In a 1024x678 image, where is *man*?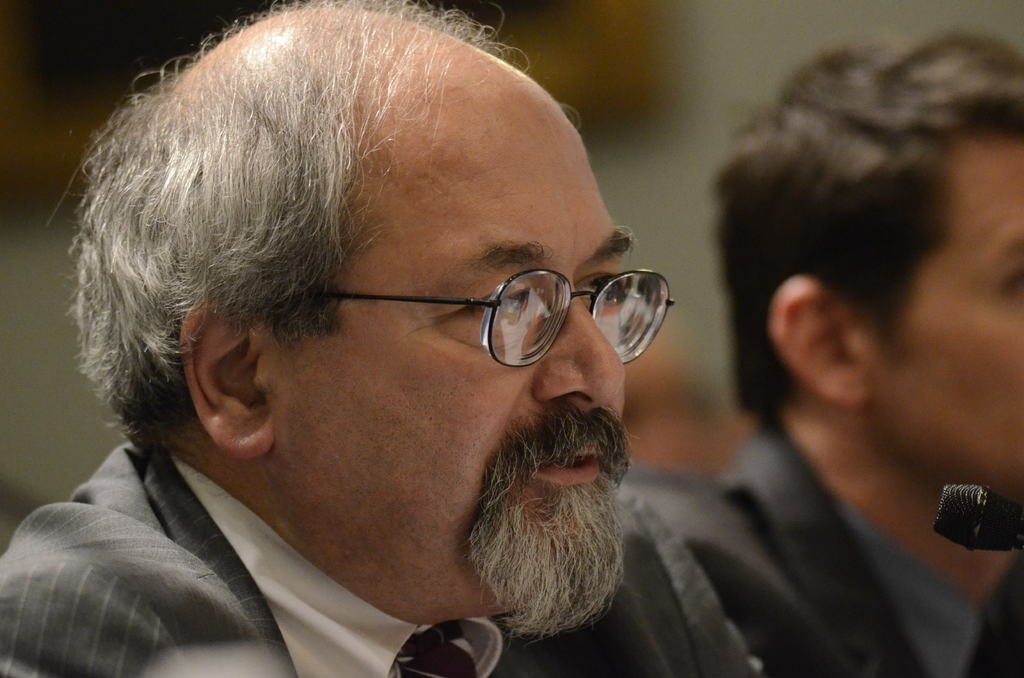
region(705, 31, 1023, 677).
